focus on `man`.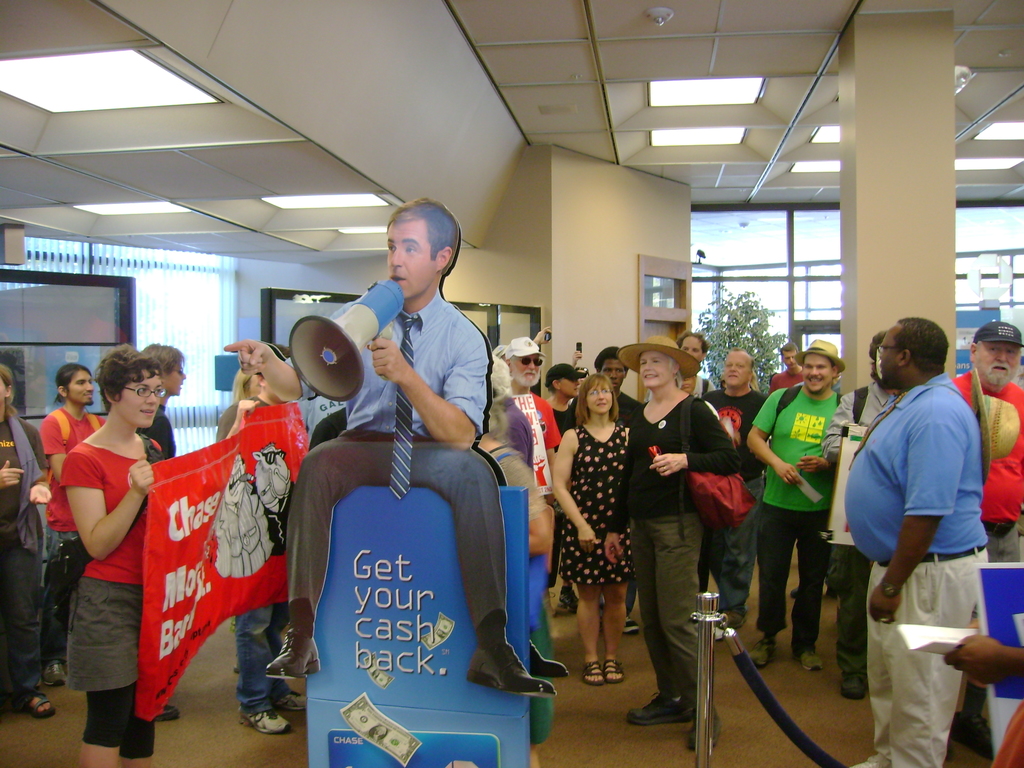
Focused at 841/315/985/767.
